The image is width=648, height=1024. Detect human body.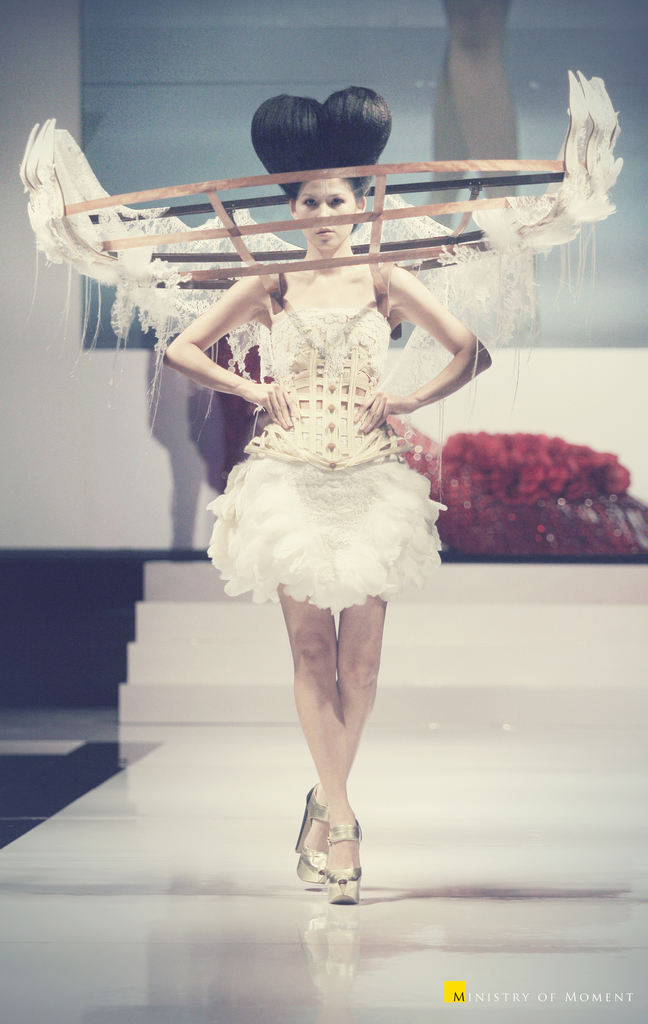
Detection: [left=129, top=151, right=483, bottom=872].
